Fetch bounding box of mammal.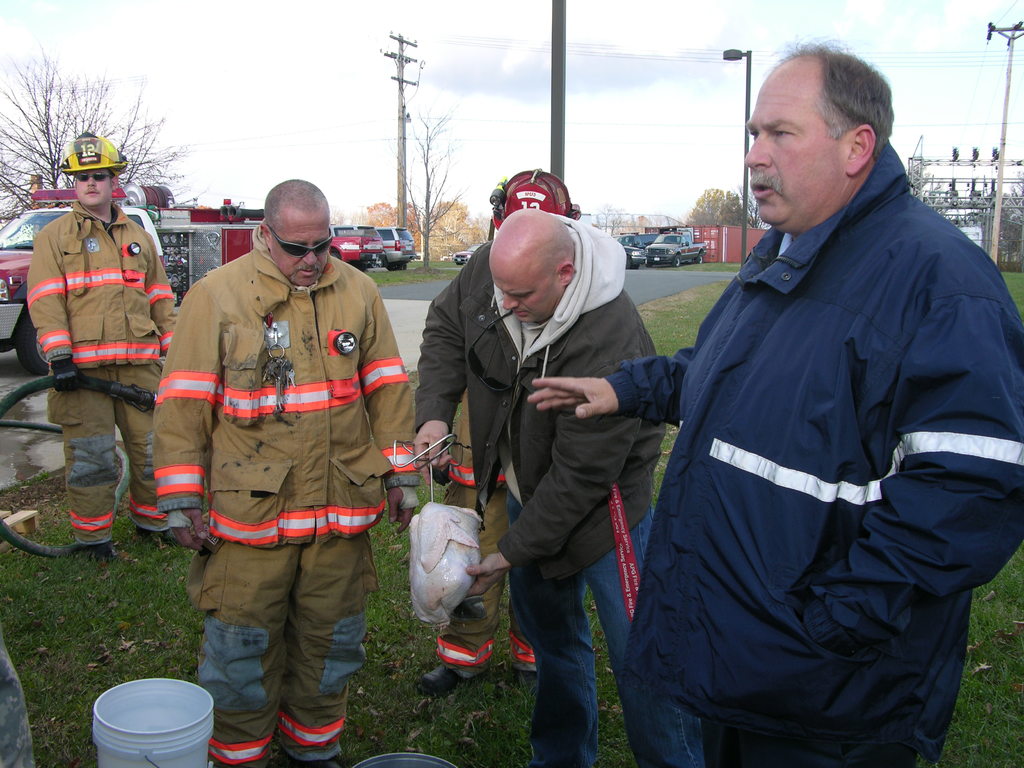
Bbox: detection(148, 173, 422, 767).
